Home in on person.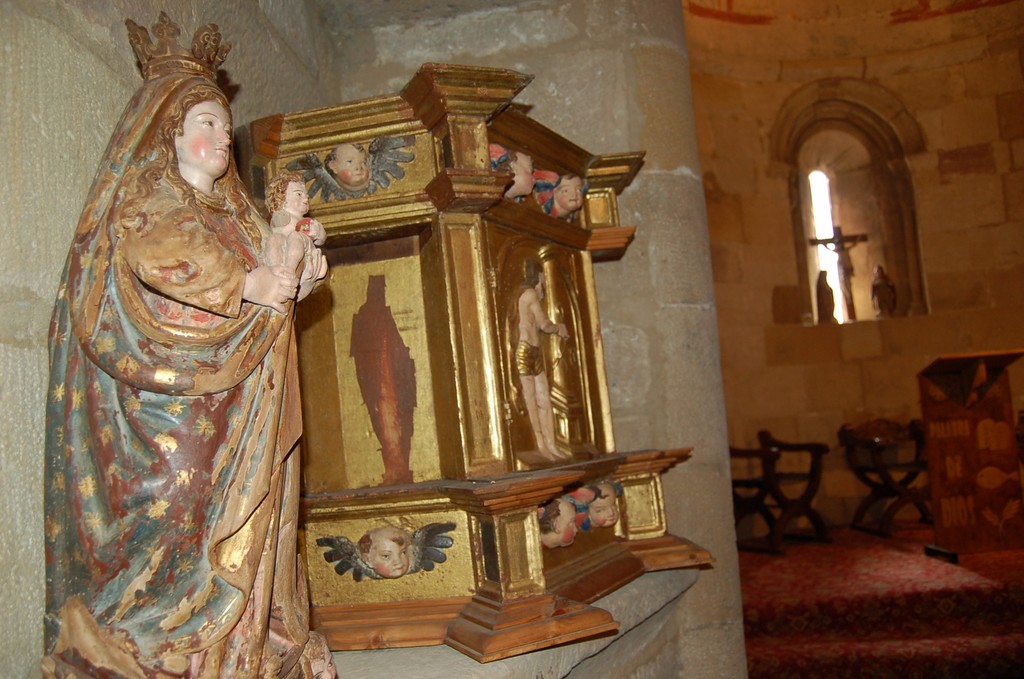
Homed in at bbox=[504, 256, 569, 459].
